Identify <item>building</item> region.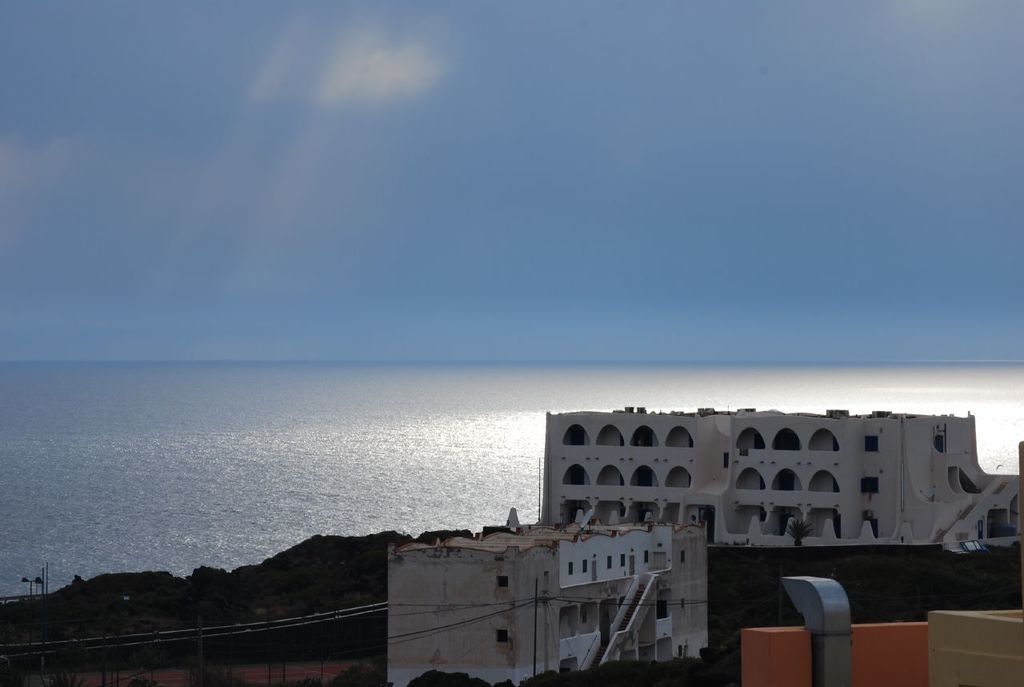
Region: (x1=386, y1=523, x2=707, y2=686).
